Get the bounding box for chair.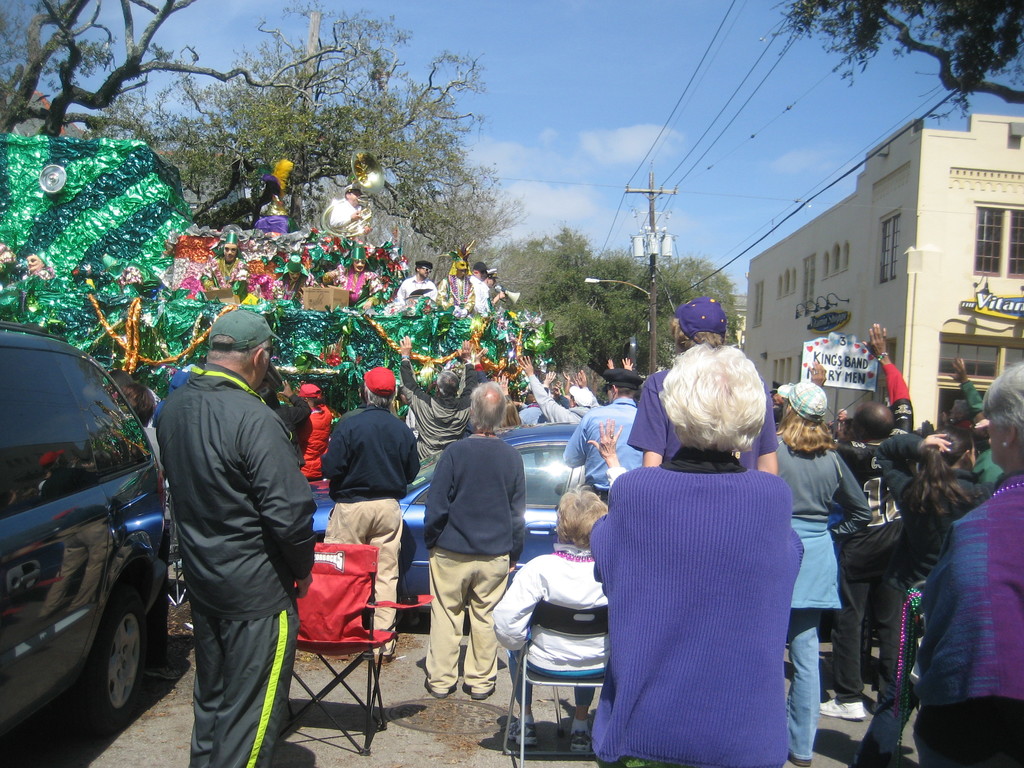
[497, 594, 611, 767].
